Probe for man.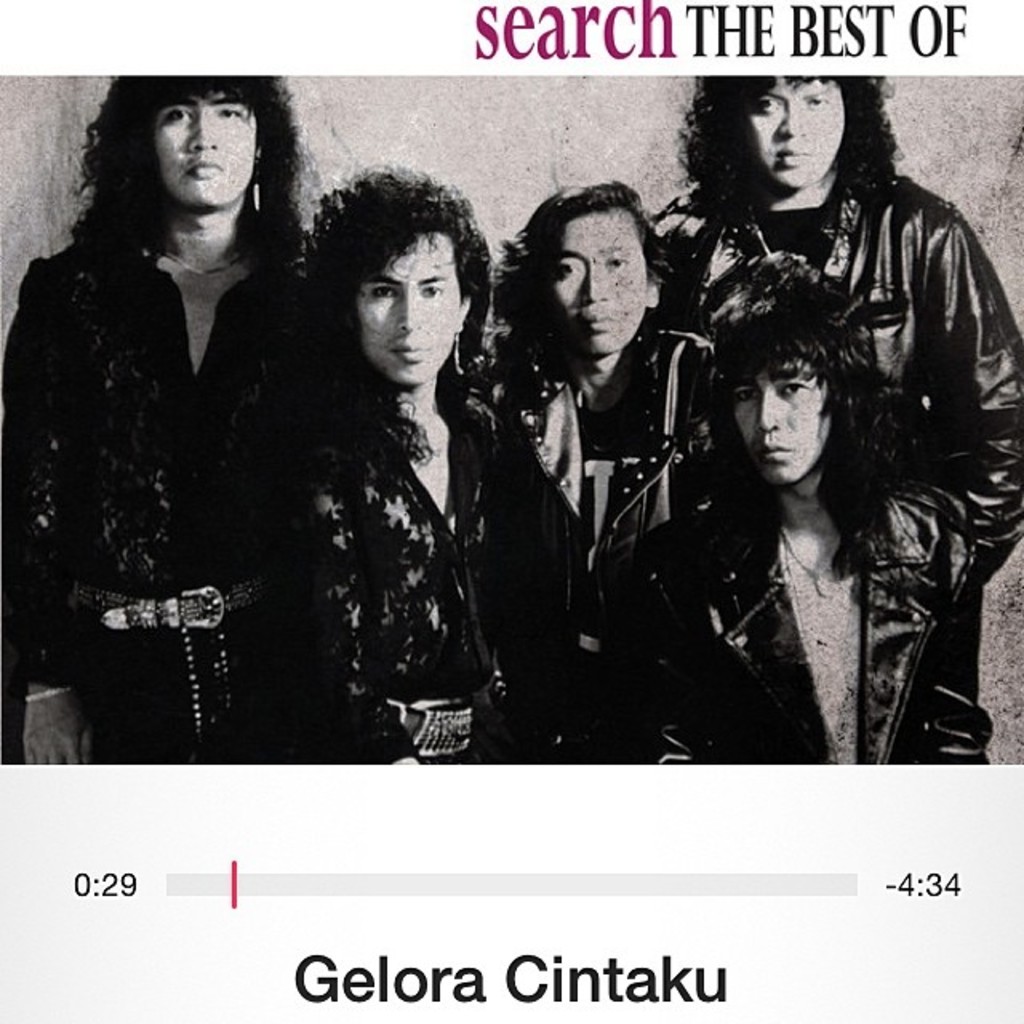
Probe result: x1=595 y1=259 x2=994 y2=763.
